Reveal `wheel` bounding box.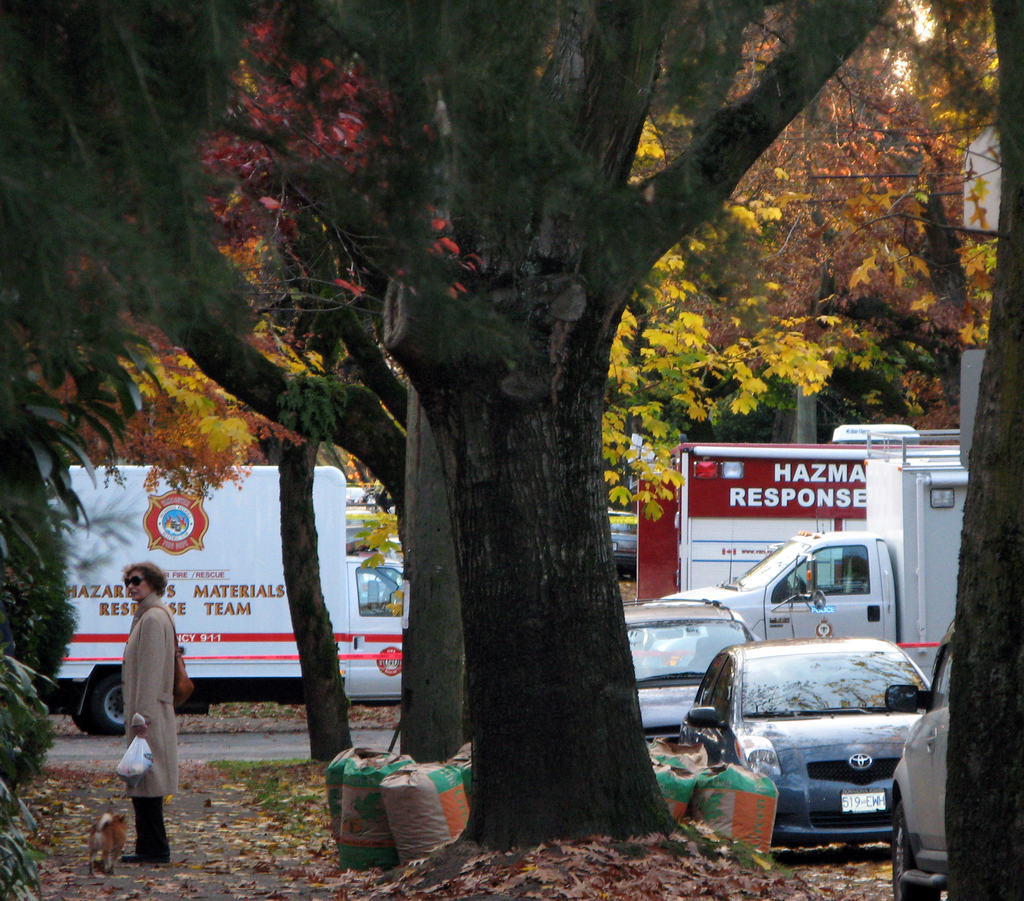
Revealed: crop(891, 800, 938, 900).
